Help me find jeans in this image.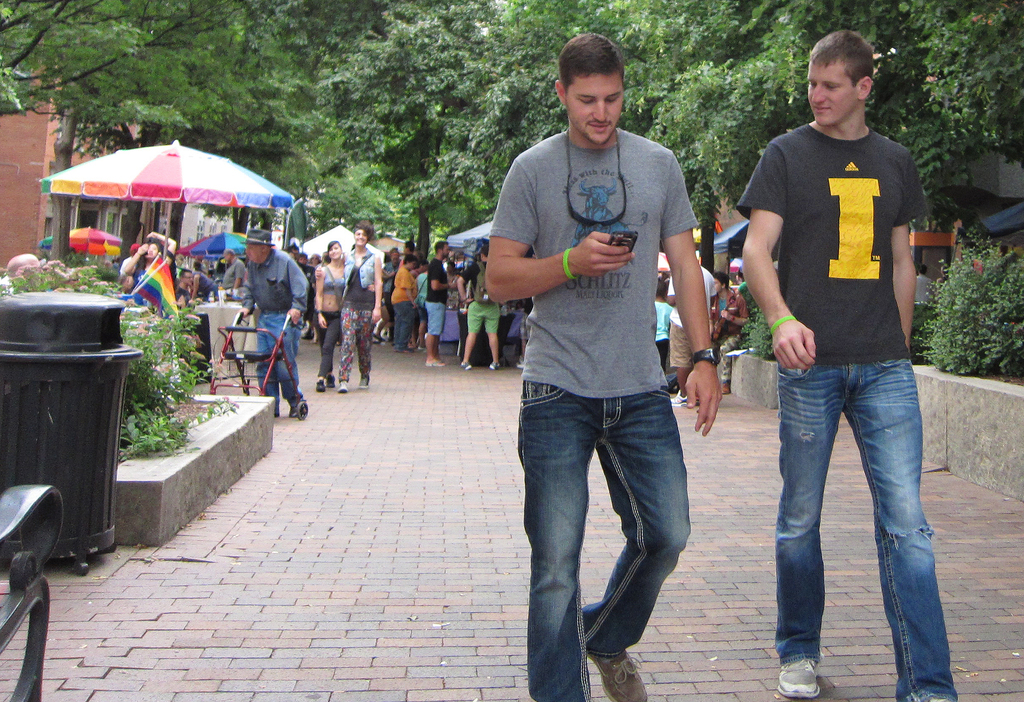
Found it: [x1=259, y1=313, x2=299, y2=395].
